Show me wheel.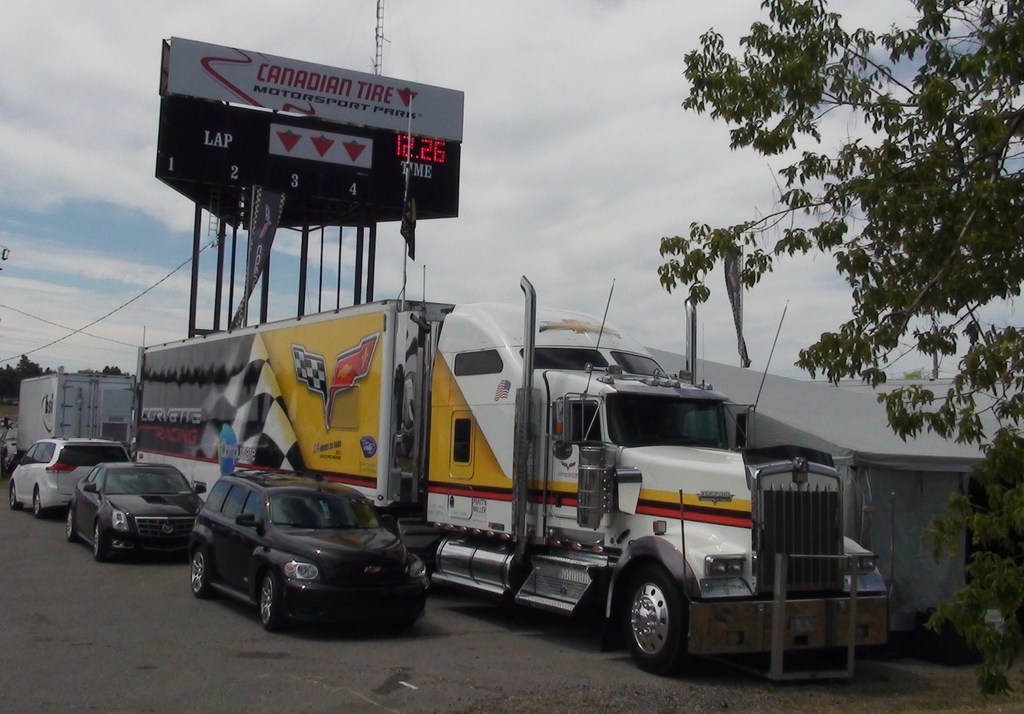
wheel is here: <box>33,491,44,516</box>.
